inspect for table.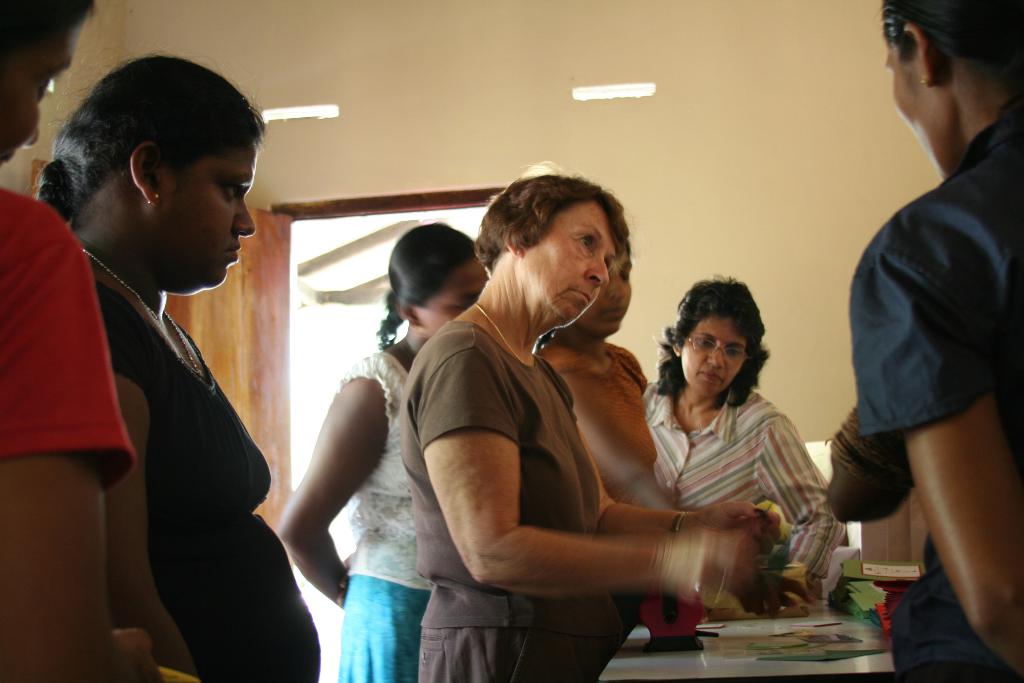
Inspection: [593, 566, 907, 682].
